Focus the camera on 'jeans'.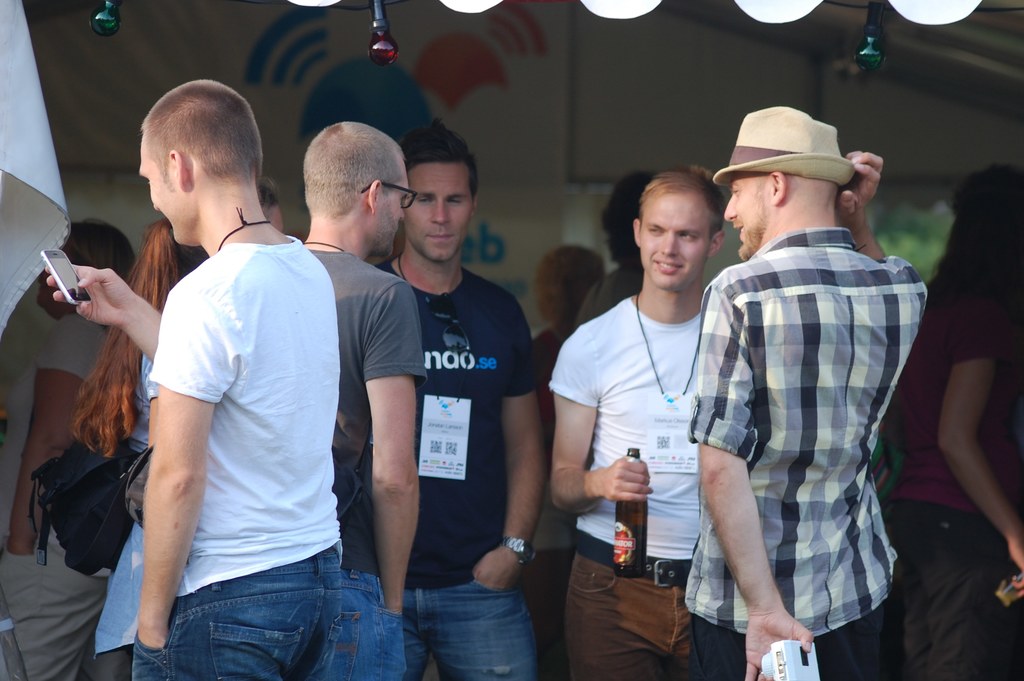
Focus region: 375, 564, 545, 674.
